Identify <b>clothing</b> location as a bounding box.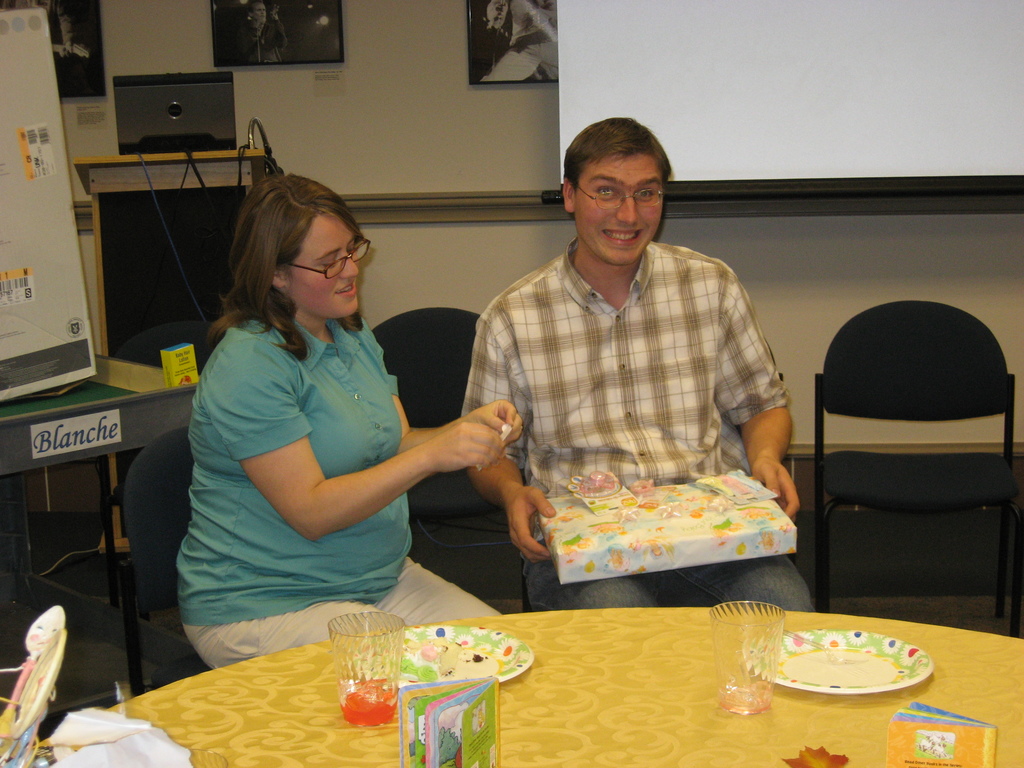
(466,232,817,611).
